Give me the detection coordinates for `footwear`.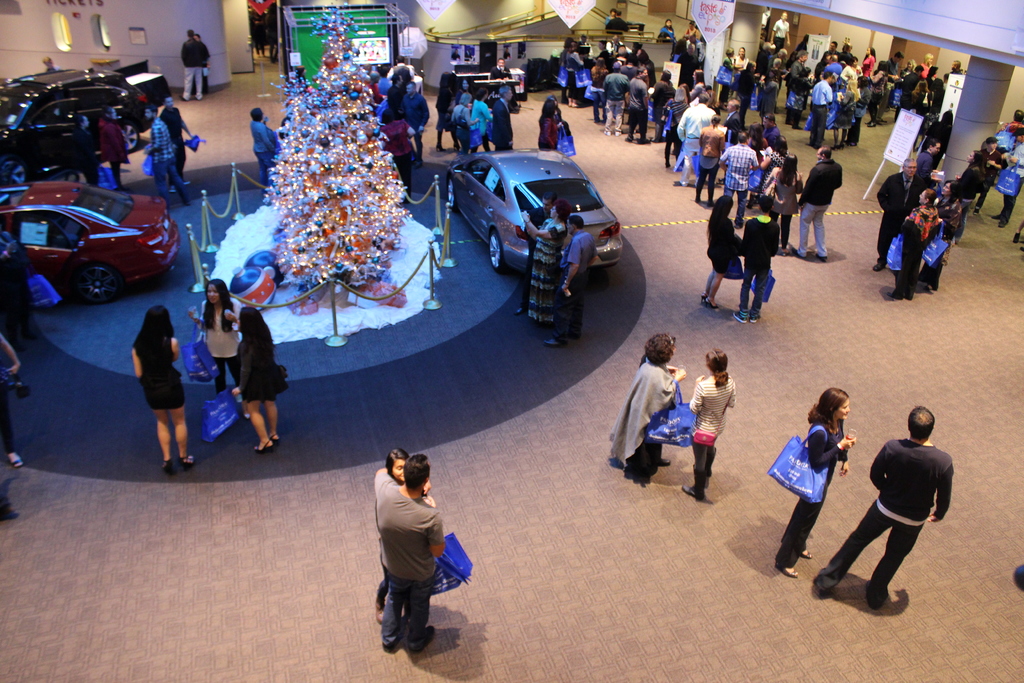
region(796, 543, 812, 562).
